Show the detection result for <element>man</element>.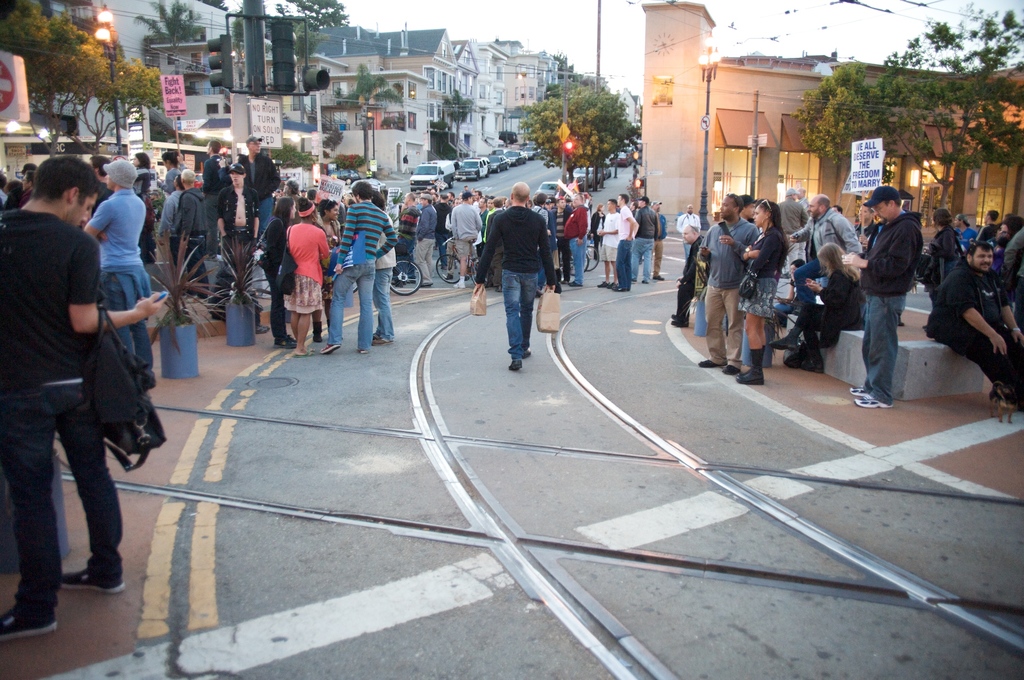
x1=788 y1=193 x2=863 y2=262.
